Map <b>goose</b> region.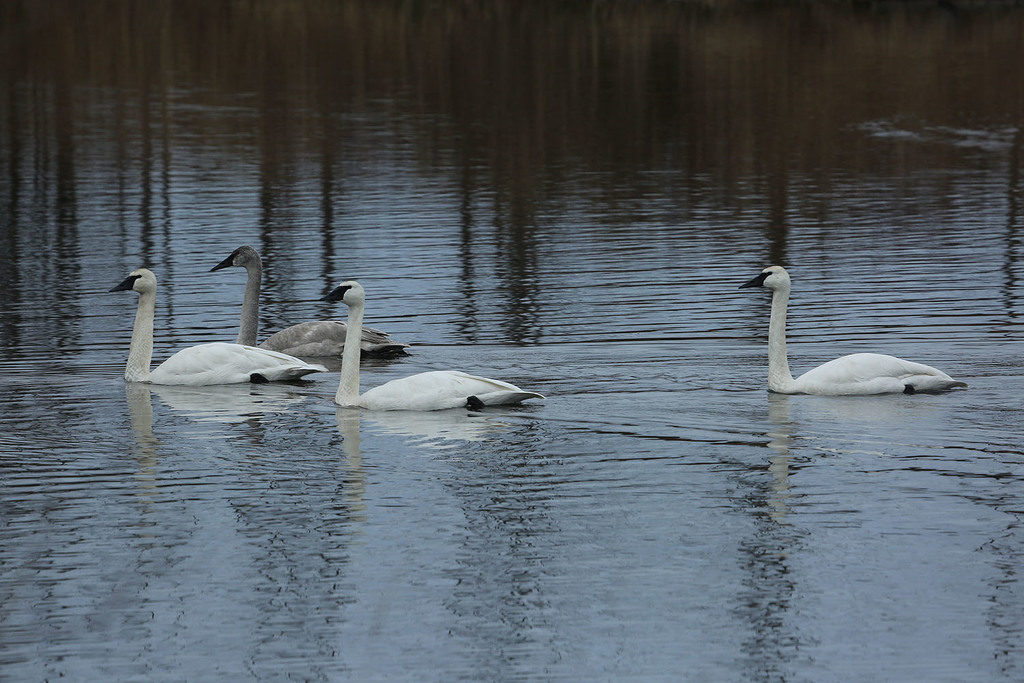
Mapped to [left=223, top=249, right=405, bottom=355].
